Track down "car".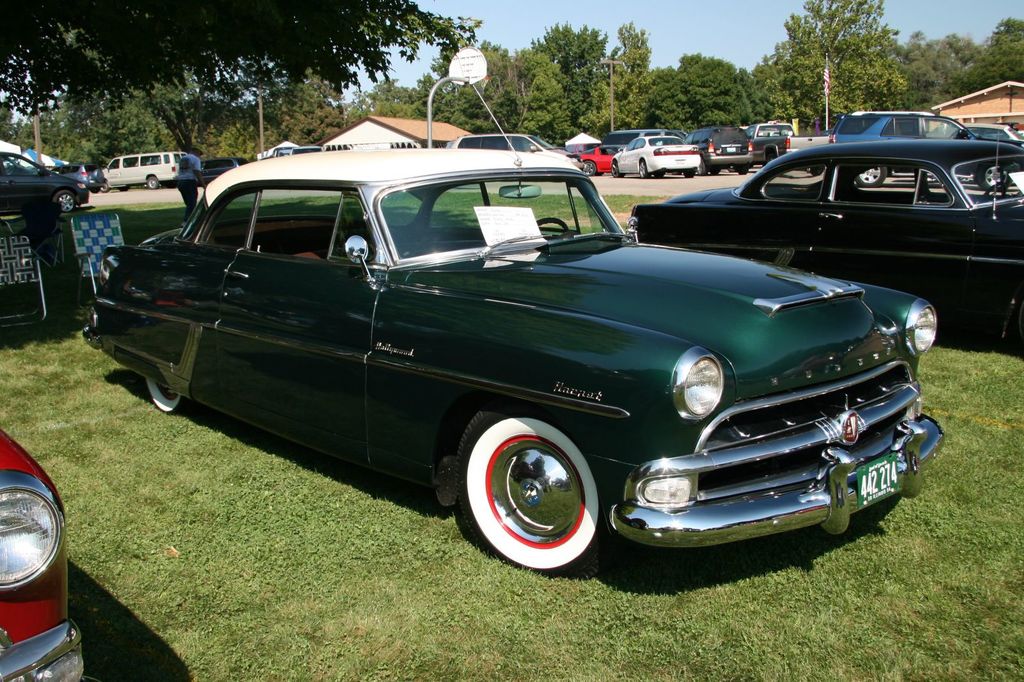
Tracked to [936, 118, 1023, 150].
